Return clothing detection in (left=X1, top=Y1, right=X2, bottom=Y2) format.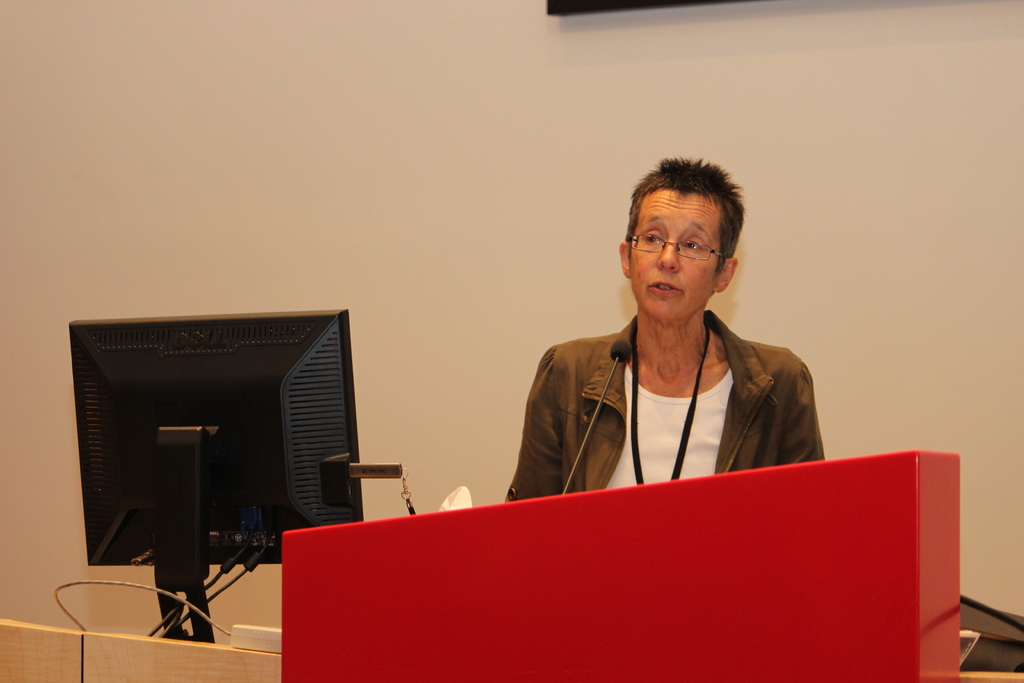
(left=516, top=283, right=828, bottom=508).
